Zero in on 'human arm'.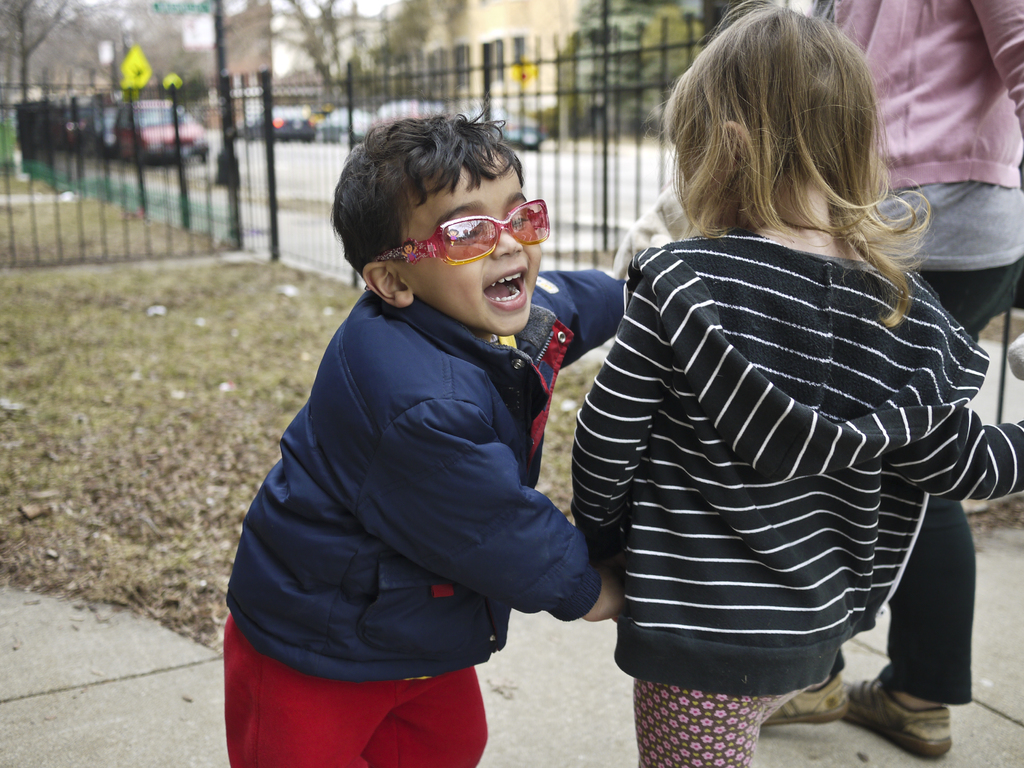
Zeroed in: 463, 399, 592, 653.
